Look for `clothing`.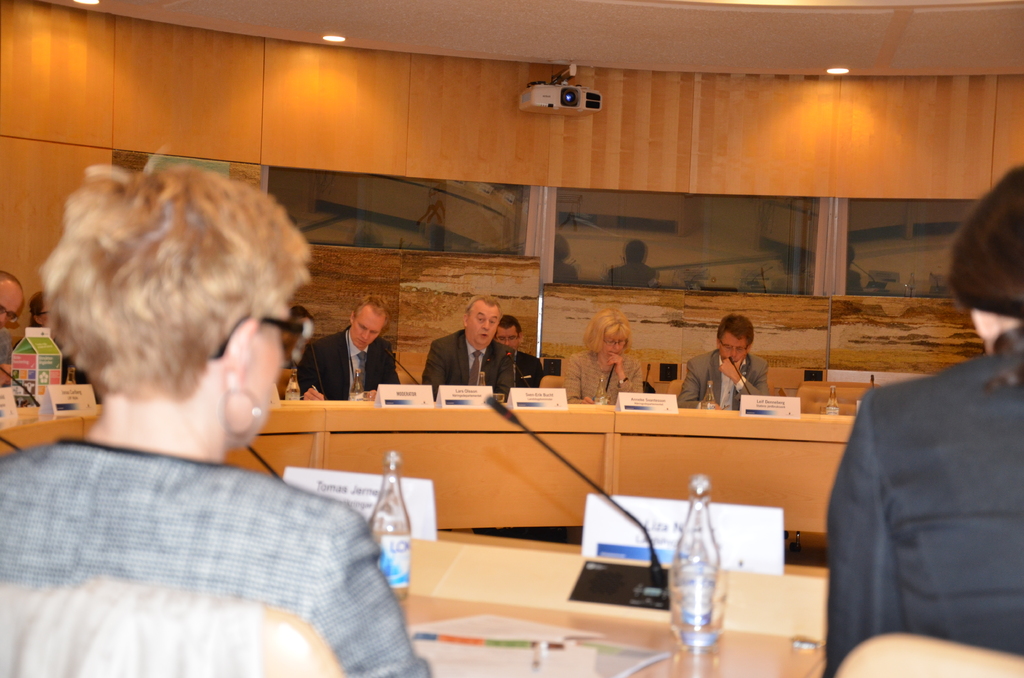
Found: select_region(824, 326, 1023, 677).
